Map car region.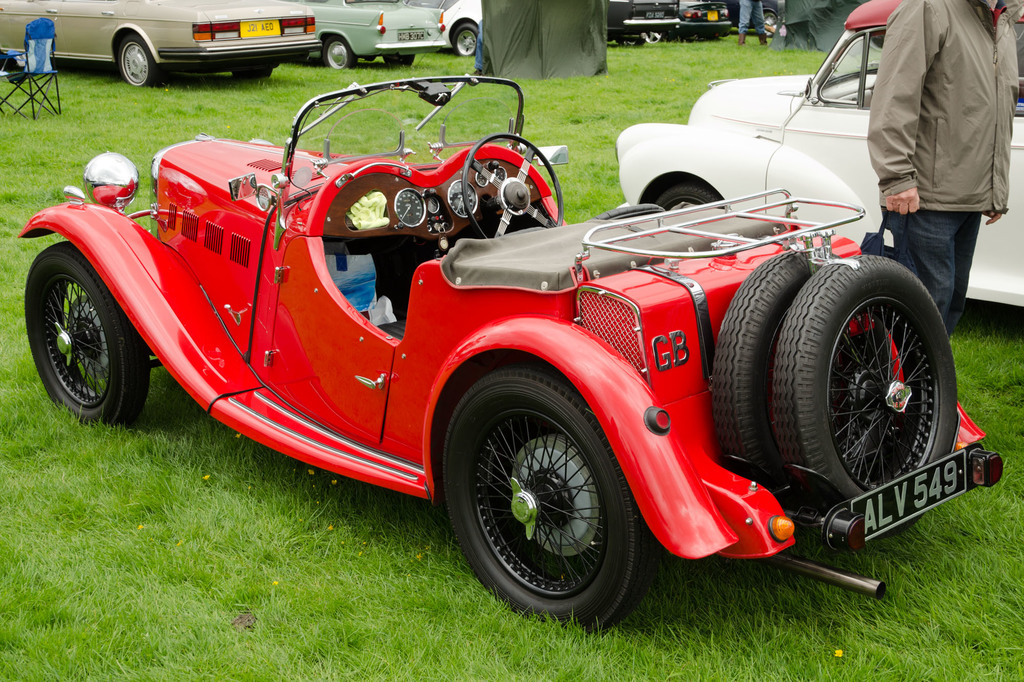
Mapped to (left=612, top=0, right=1023, bottom=314).
